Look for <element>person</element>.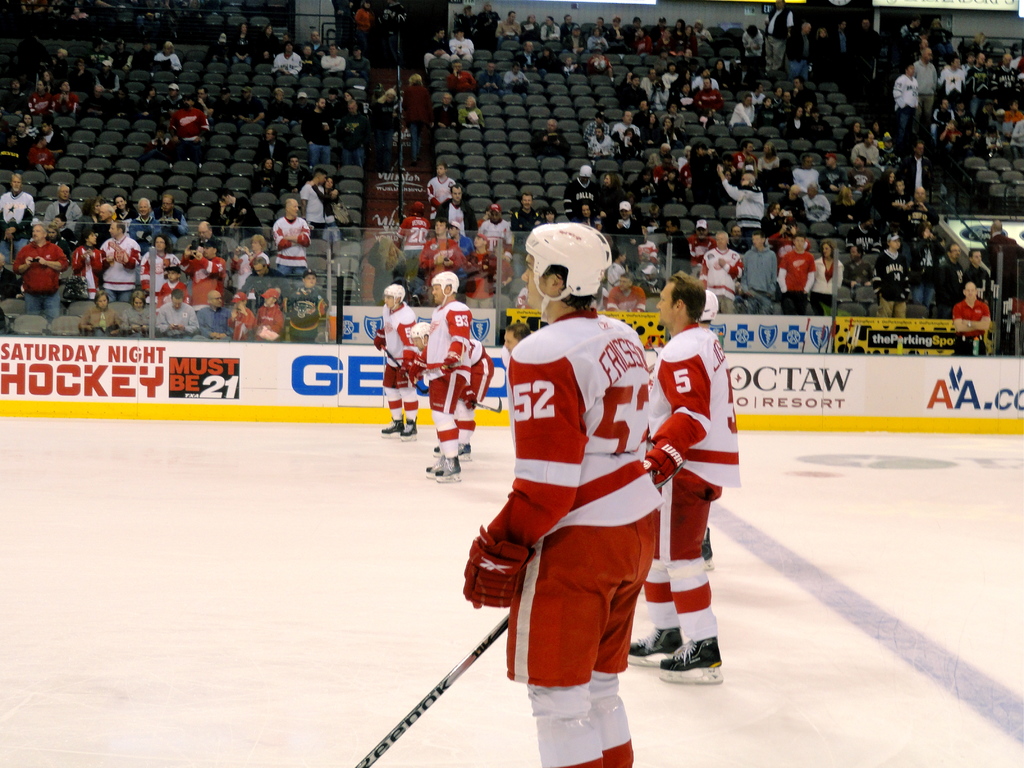
Found: (left=835, top=182, right=870, bottom=227).
